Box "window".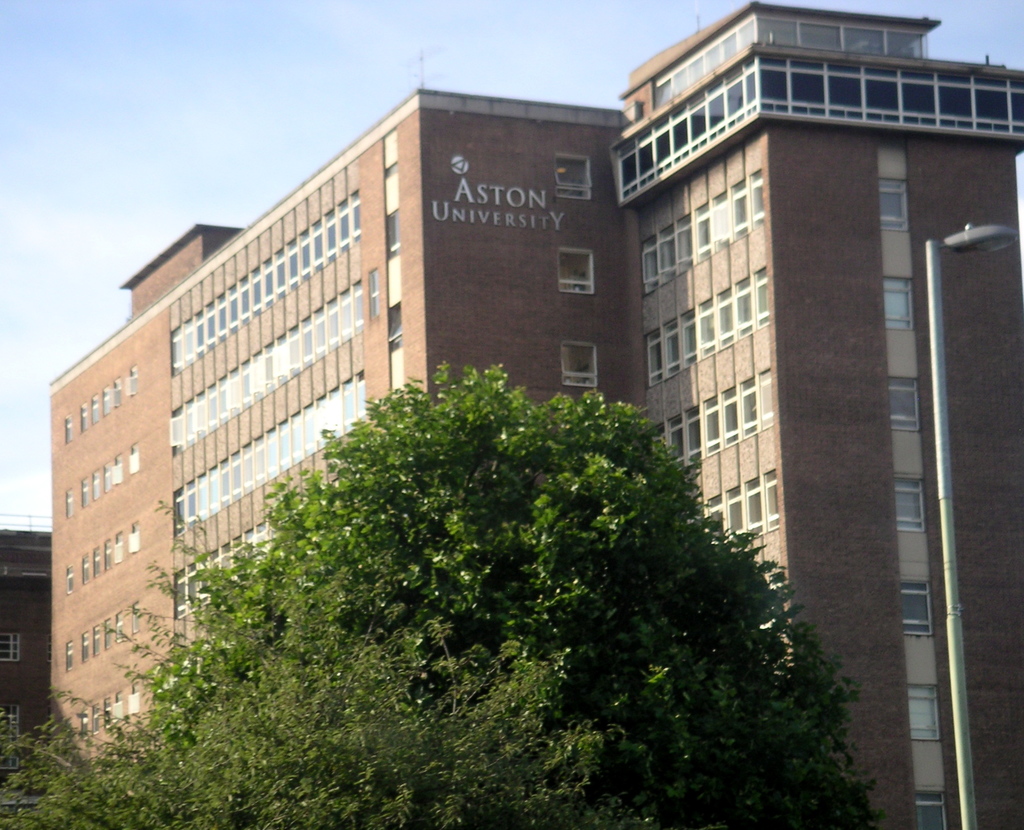
{"left": 78, "top": 403, "right": 87, "bottom": 426}.
